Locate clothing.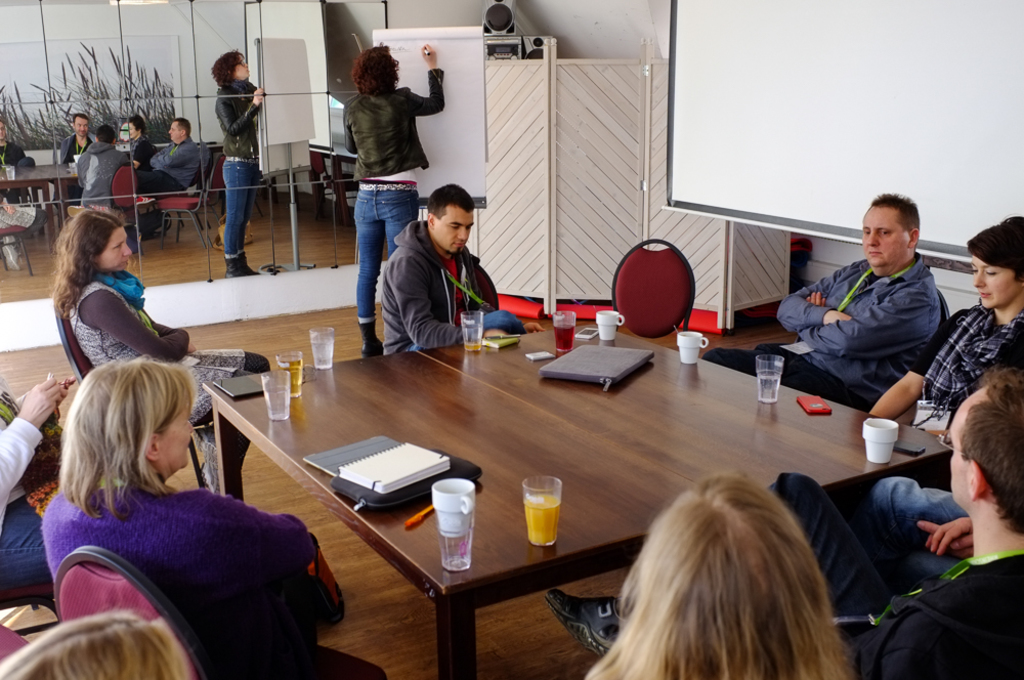
Bounding box: left=212, top=79, right=264, bottom=248.
